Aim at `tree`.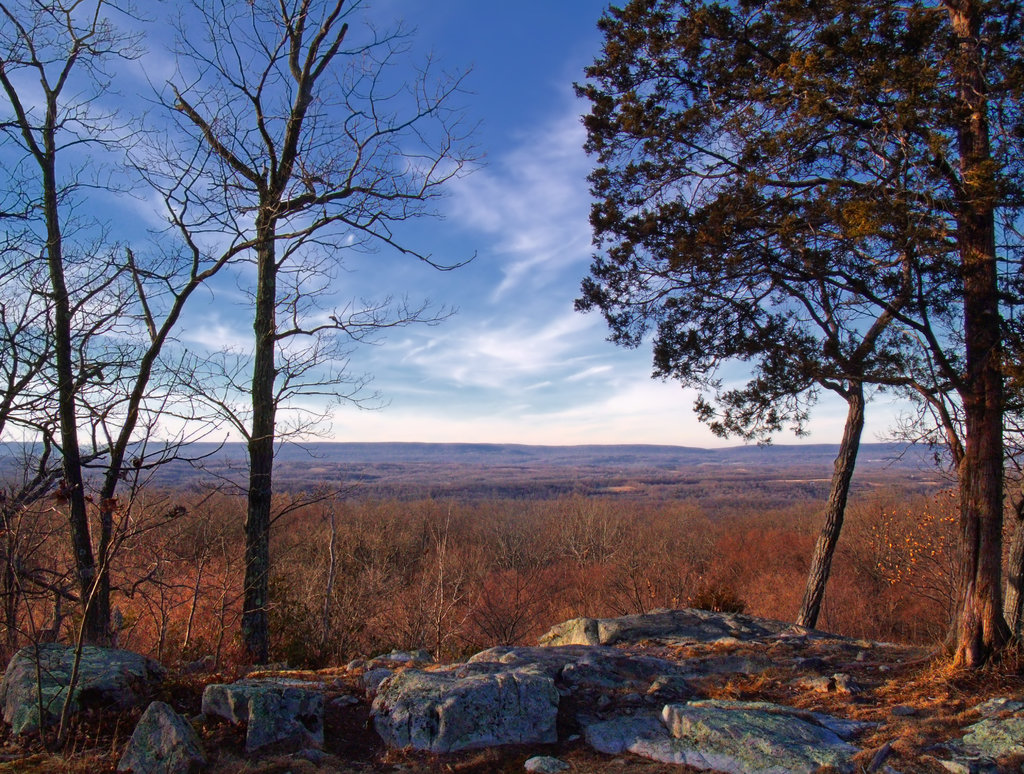
Aimed at pyautogui.locateOnScreen(141, 0, 482, 665).
